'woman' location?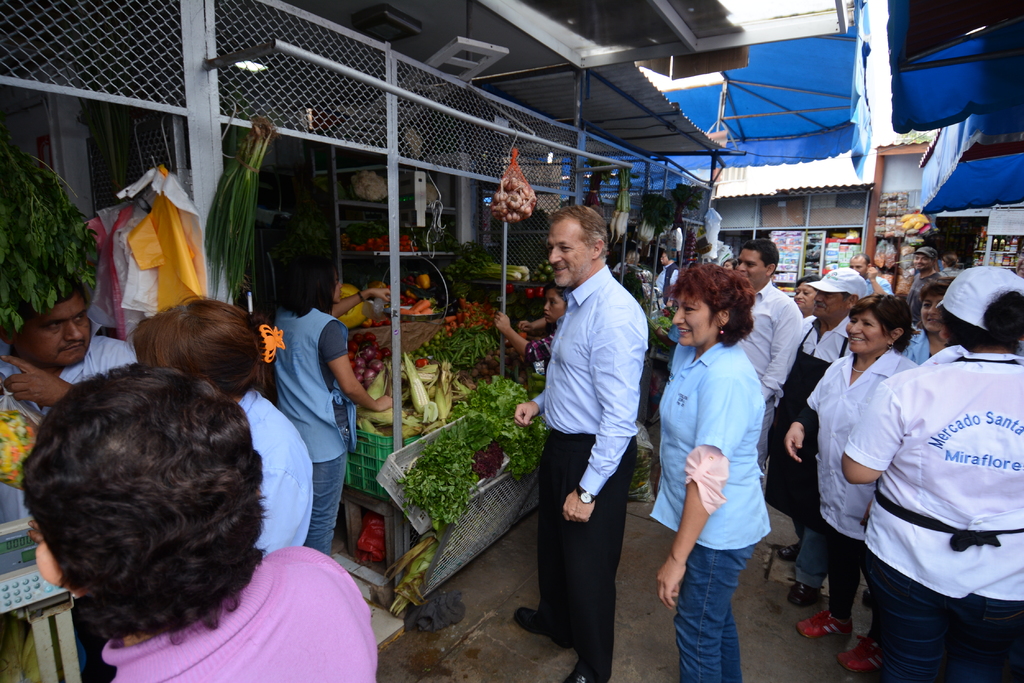
[left=721, top=259, right=738, bottom=276]
